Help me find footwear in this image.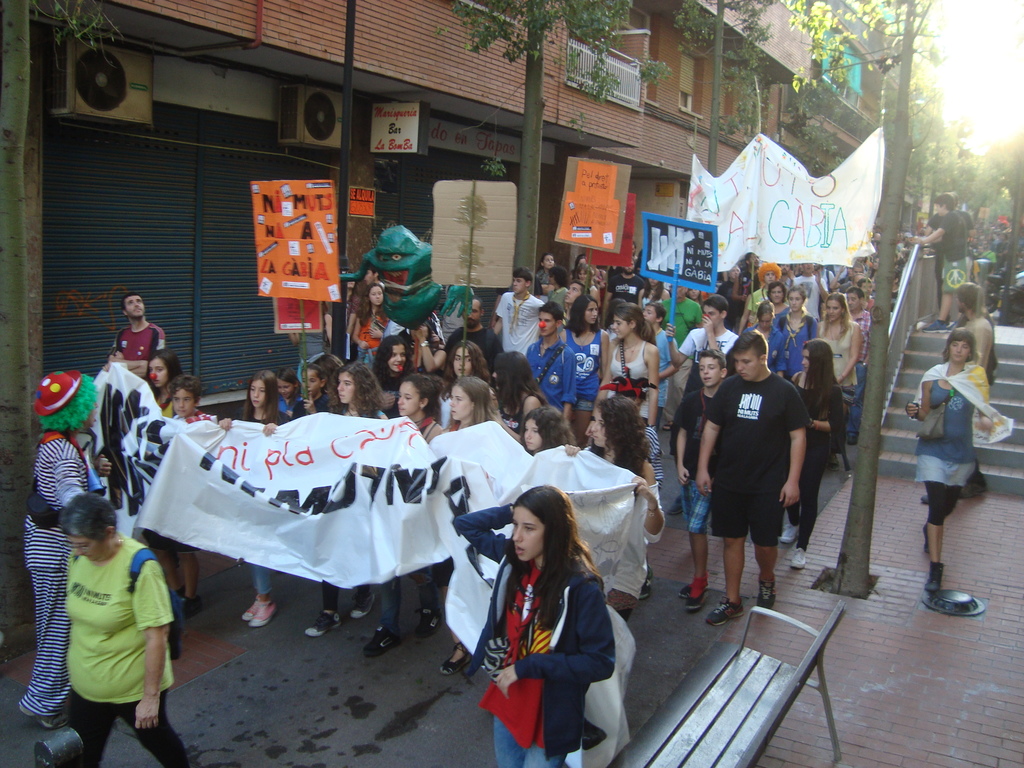
Found it: Rect(788, 542, 815, 571).
